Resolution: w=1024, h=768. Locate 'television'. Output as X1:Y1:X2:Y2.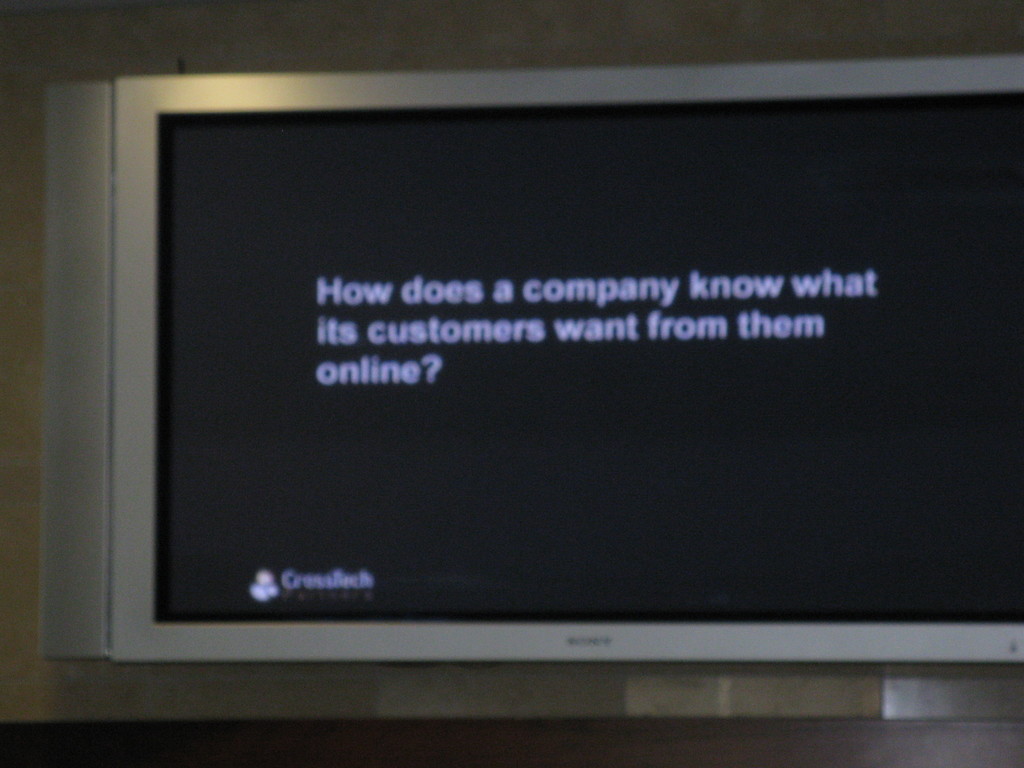
35:77:1023:660.
